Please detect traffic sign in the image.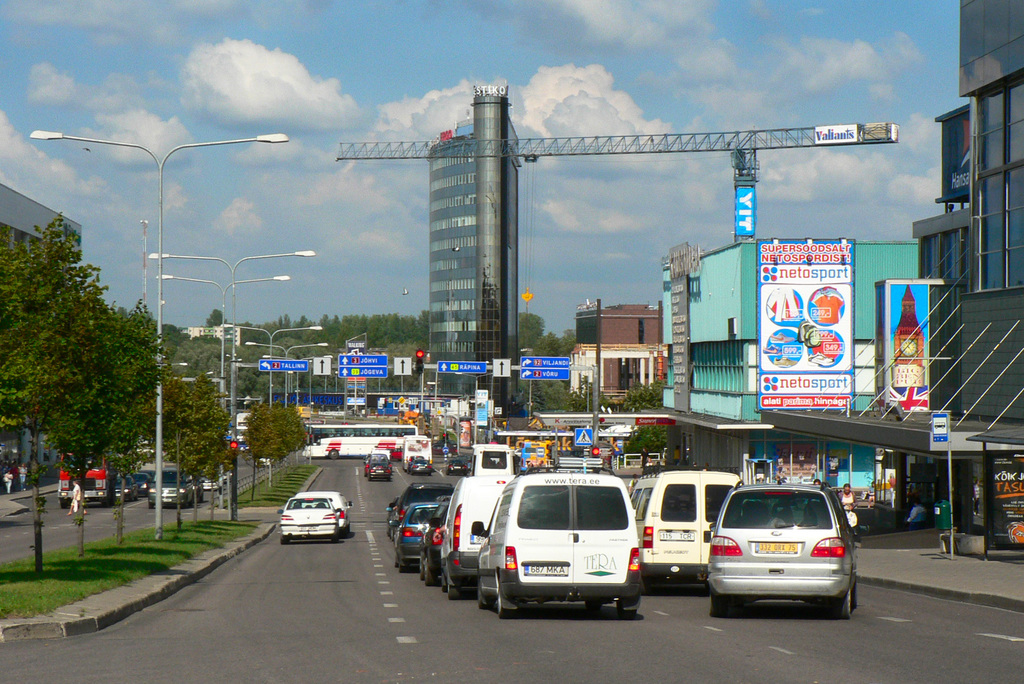
left=931, top=411, right=949, bottom=445.
